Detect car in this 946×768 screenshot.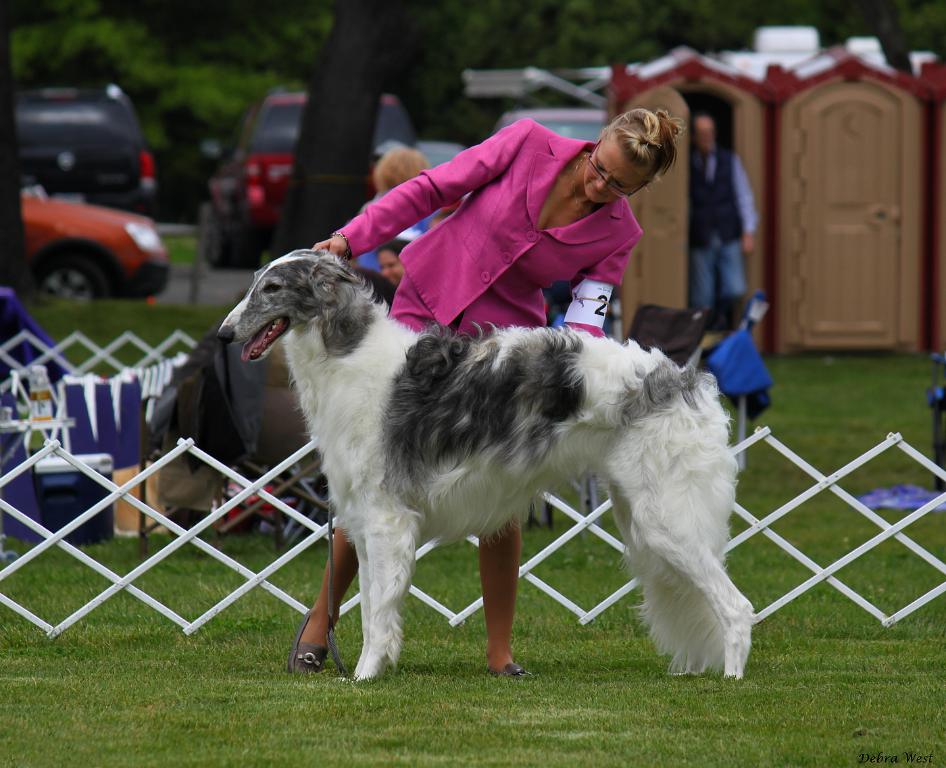
Detection: [8, 168, 191, 304].
